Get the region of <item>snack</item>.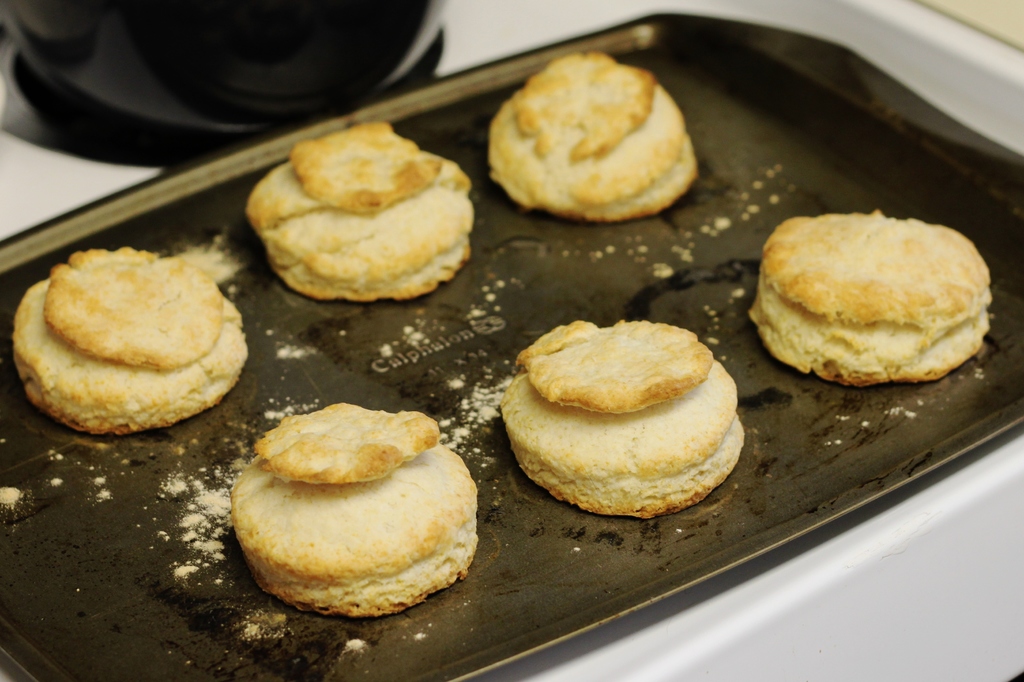
box(486, 45, 706, 225).
